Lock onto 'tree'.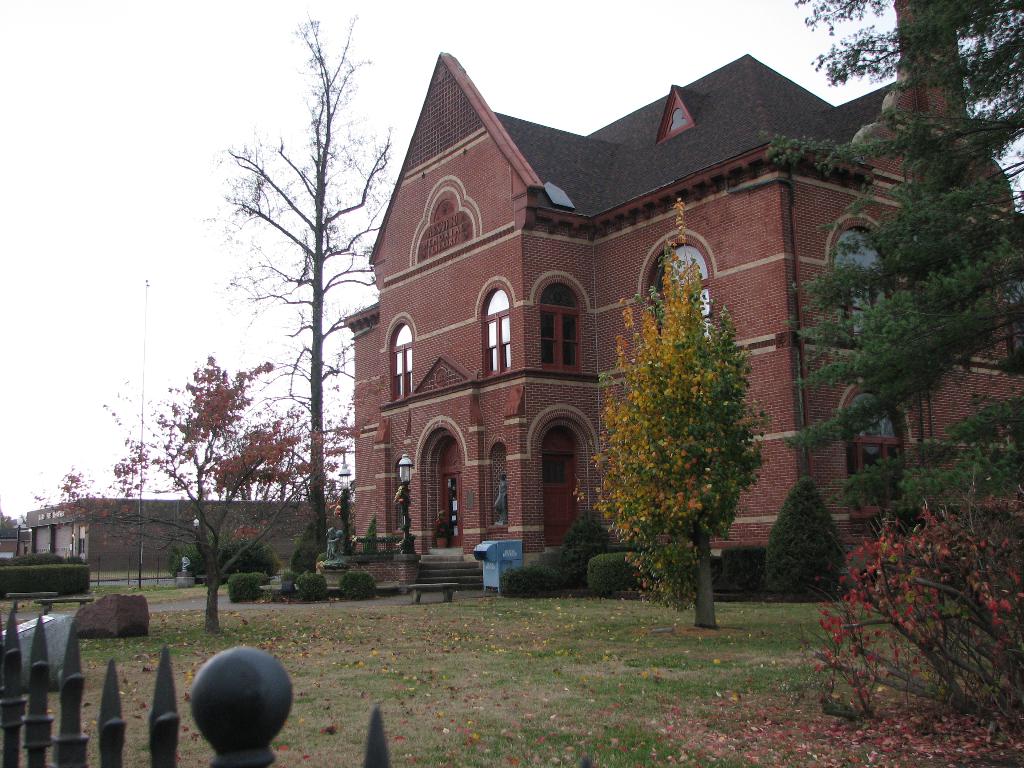
Locked: 760:470:850:602.
